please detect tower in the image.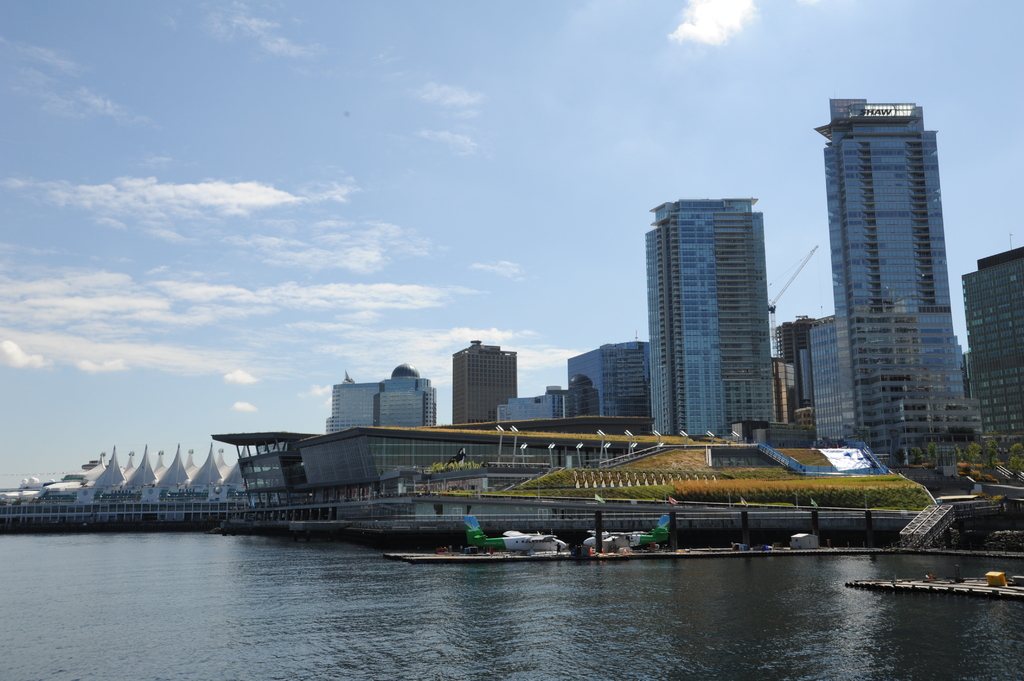
Rect(646, 198, 780, 440).
